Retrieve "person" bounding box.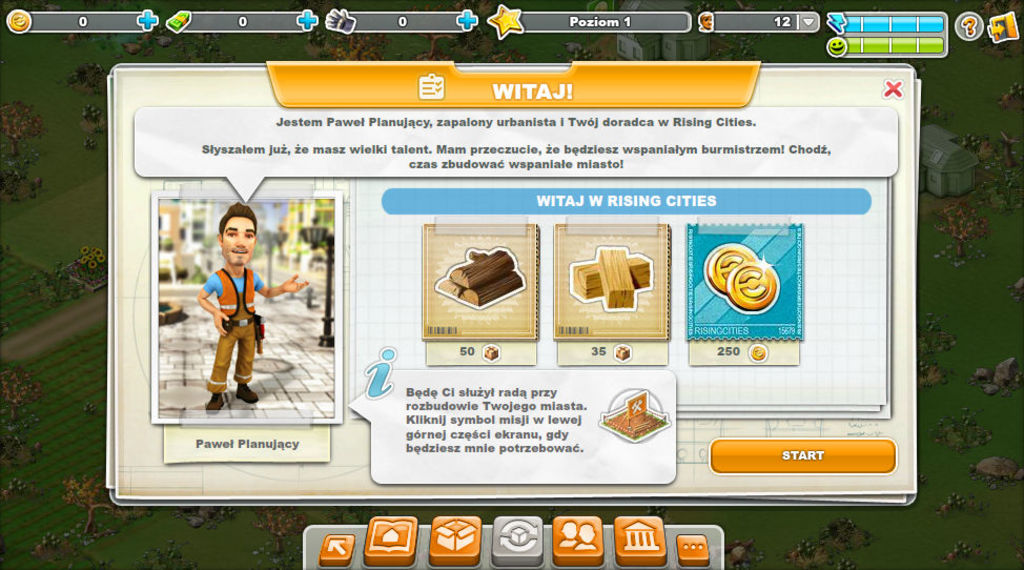
Bounding box: box(190, 203, 308, 412).
